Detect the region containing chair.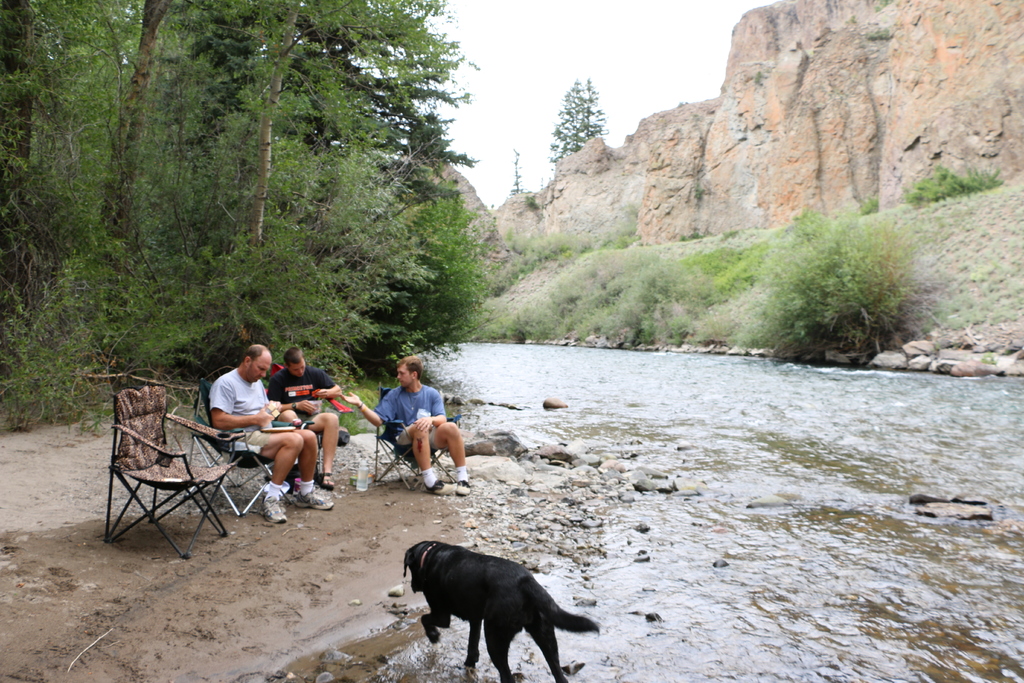
locate(269, 366, 358, 484).
